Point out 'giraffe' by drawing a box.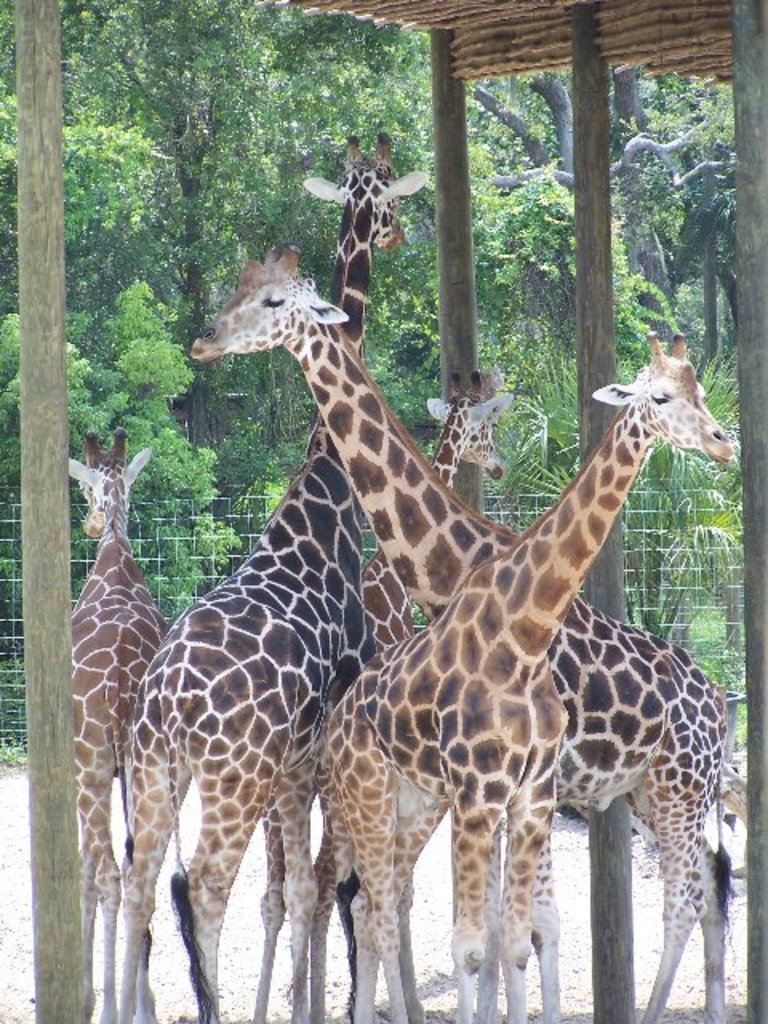
326,339,722,1022.
